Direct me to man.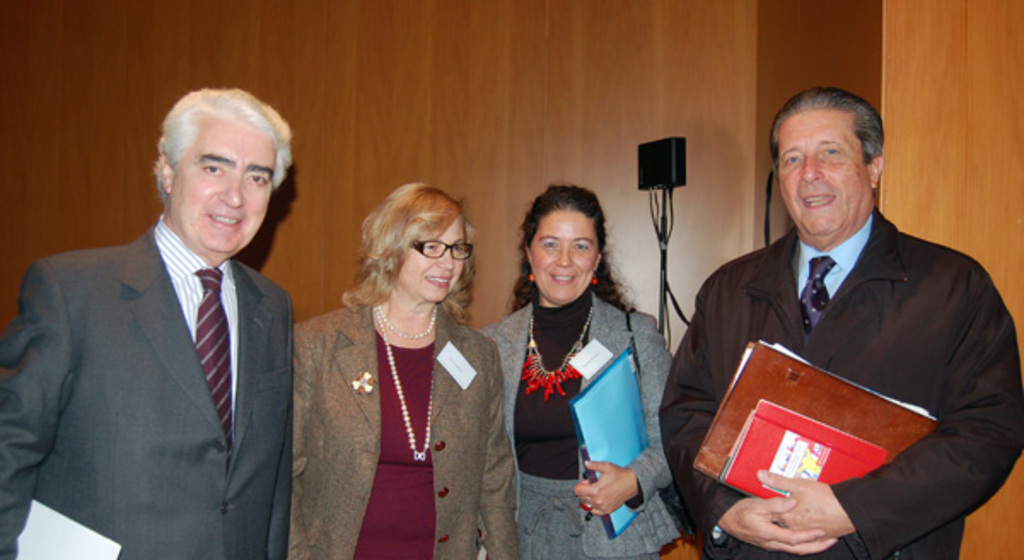
Direction: x1=0 y1=89 x2=300 y2=558.
